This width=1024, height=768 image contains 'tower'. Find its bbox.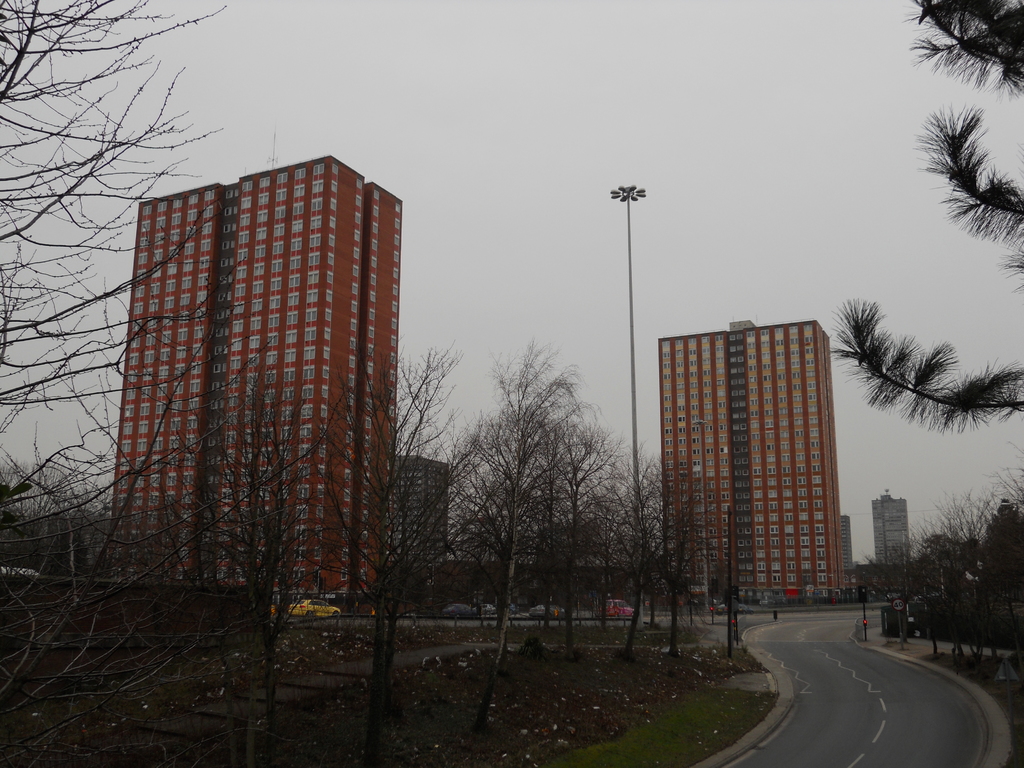
[left=873, top=492, right=915, bottom=561].
